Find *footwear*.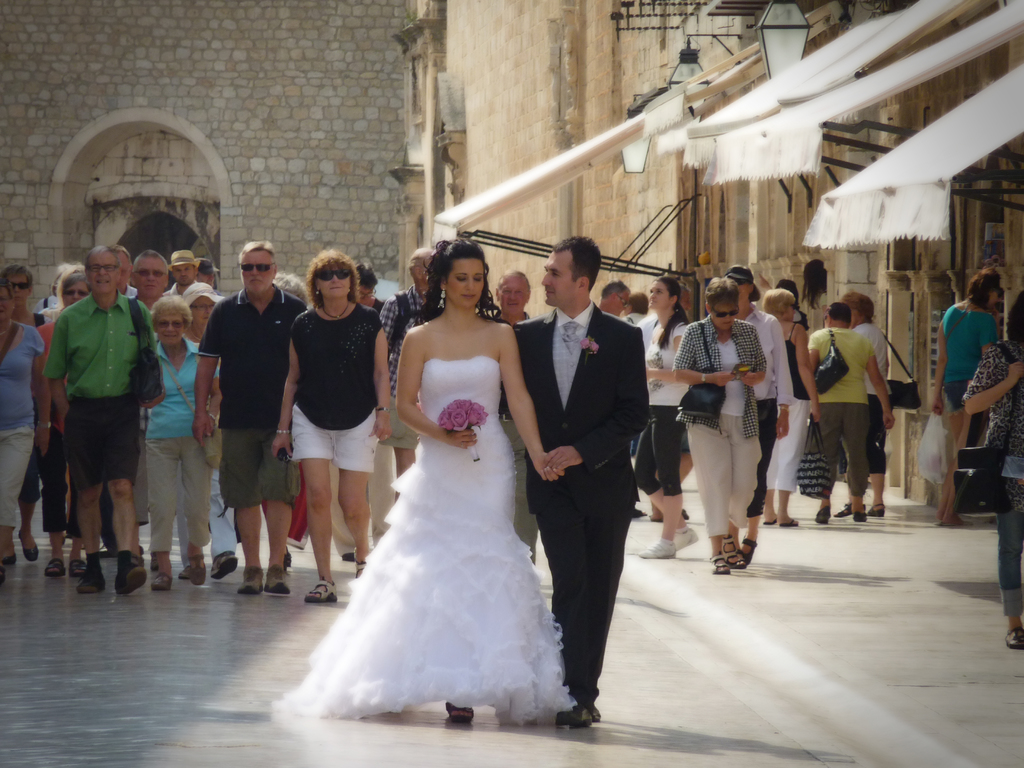
0:552:16:565.
